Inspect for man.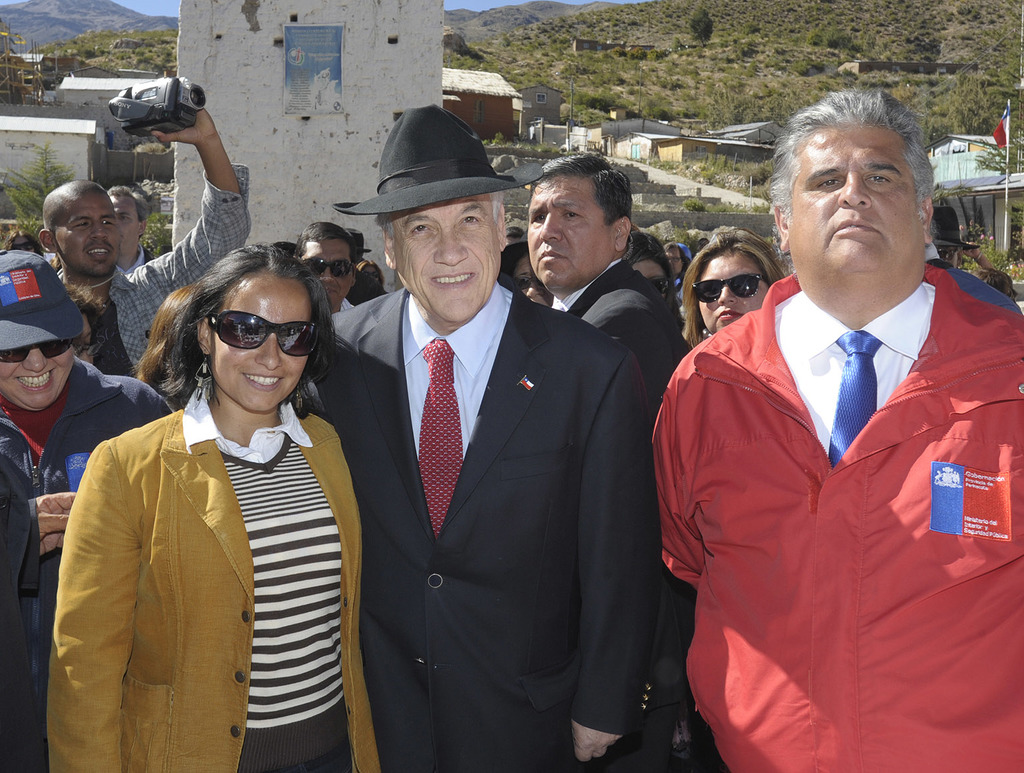
Inspection: left=110, top=185, right=159, bottom=269.
